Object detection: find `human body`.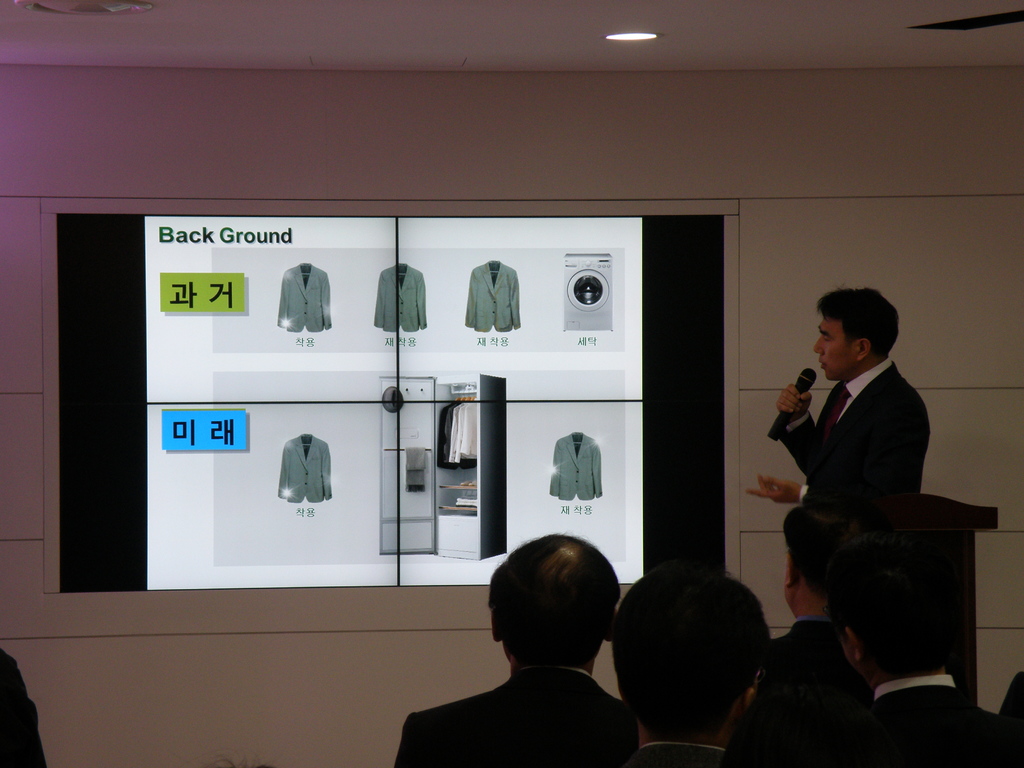
<box>862,561,995,730</box>.
